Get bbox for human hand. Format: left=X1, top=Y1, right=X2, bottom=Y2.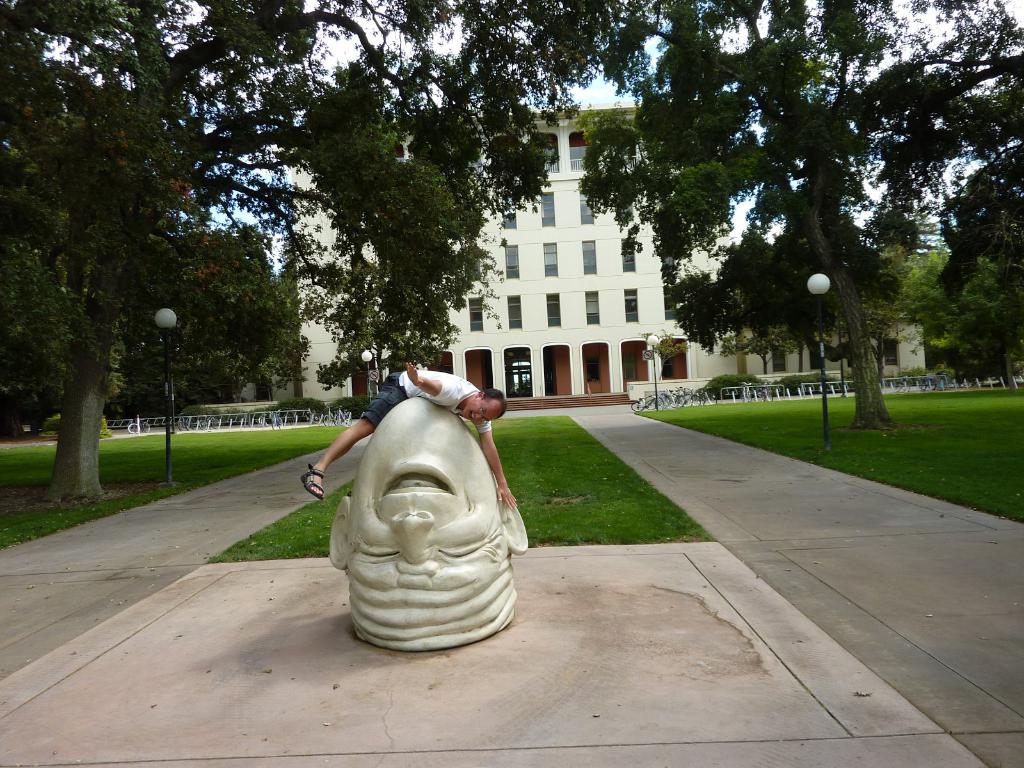
left=497, top=484, right=519, bottom=512.
